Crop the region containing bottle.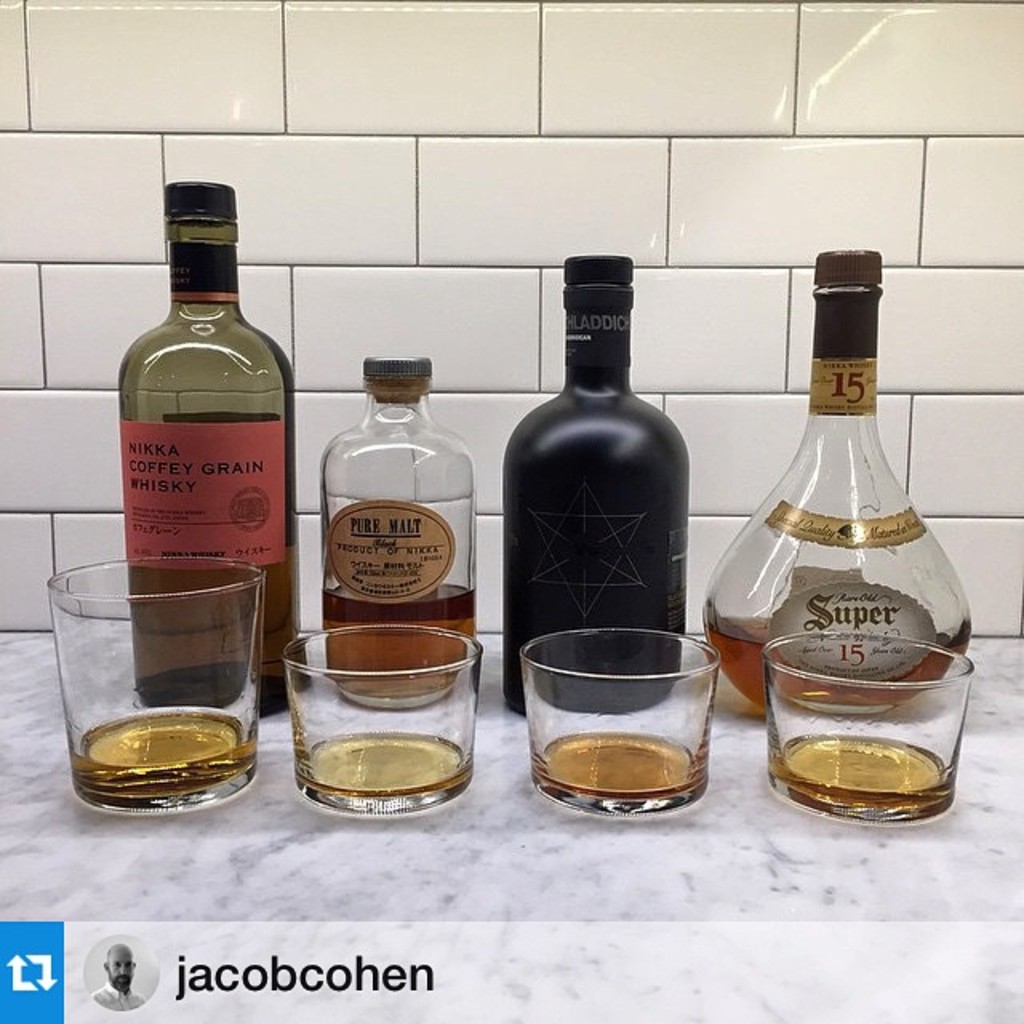
Crop region: Rect(701, 243, 968, 718).
